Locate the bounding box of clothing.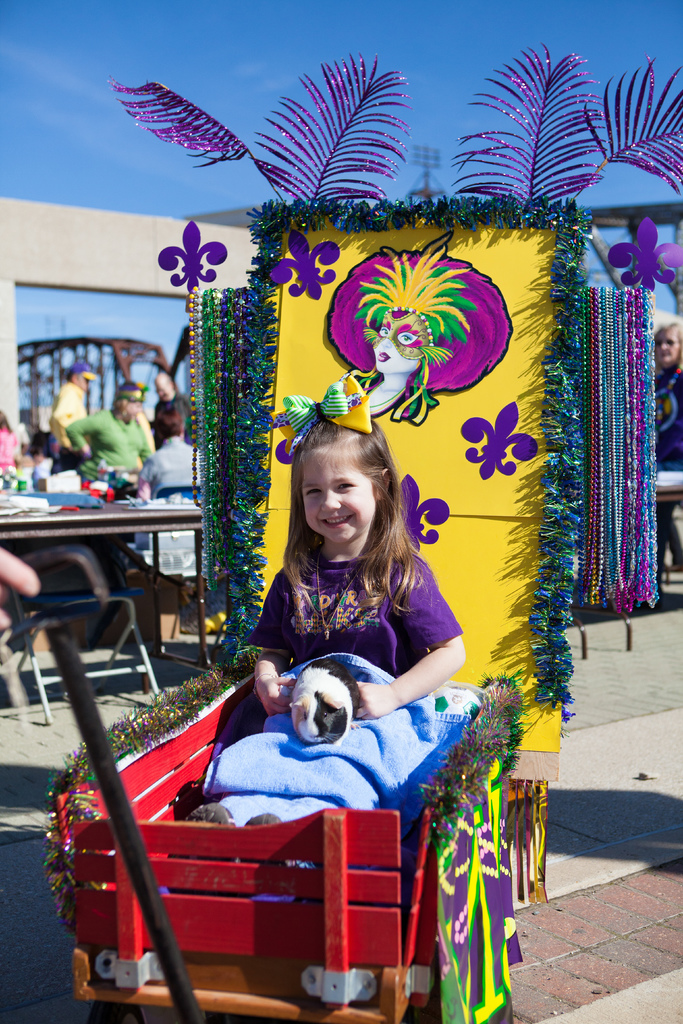
Bounding box: 64:408:155:485.
